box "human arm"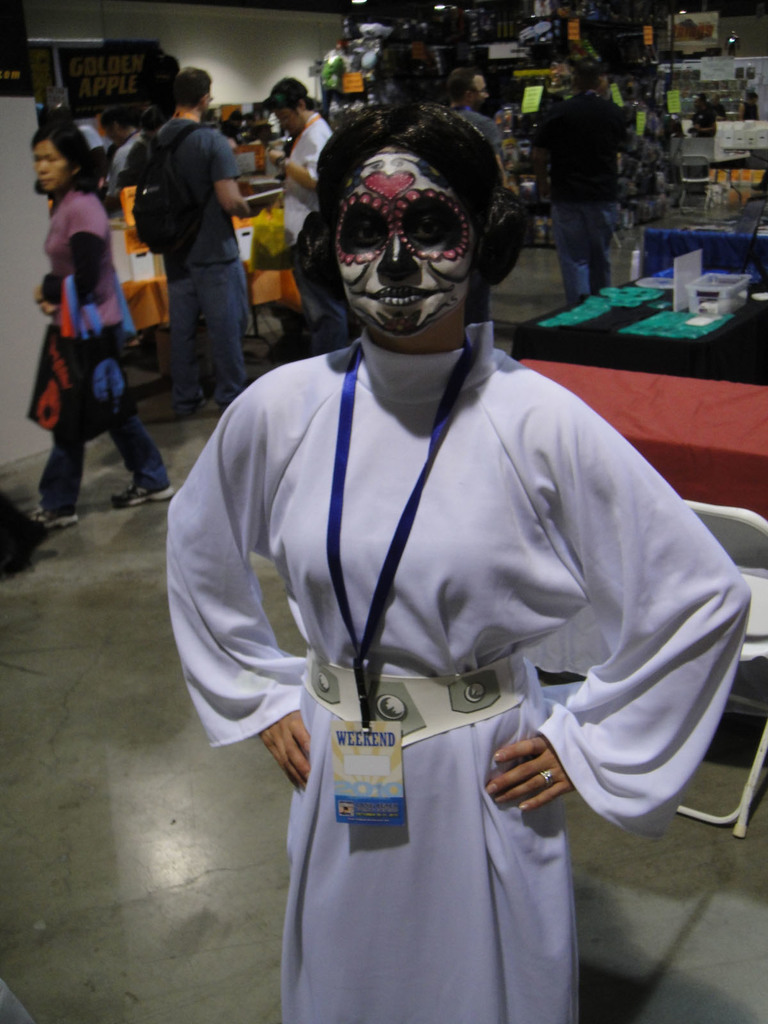
select_region(738, 112, 743, 122)
